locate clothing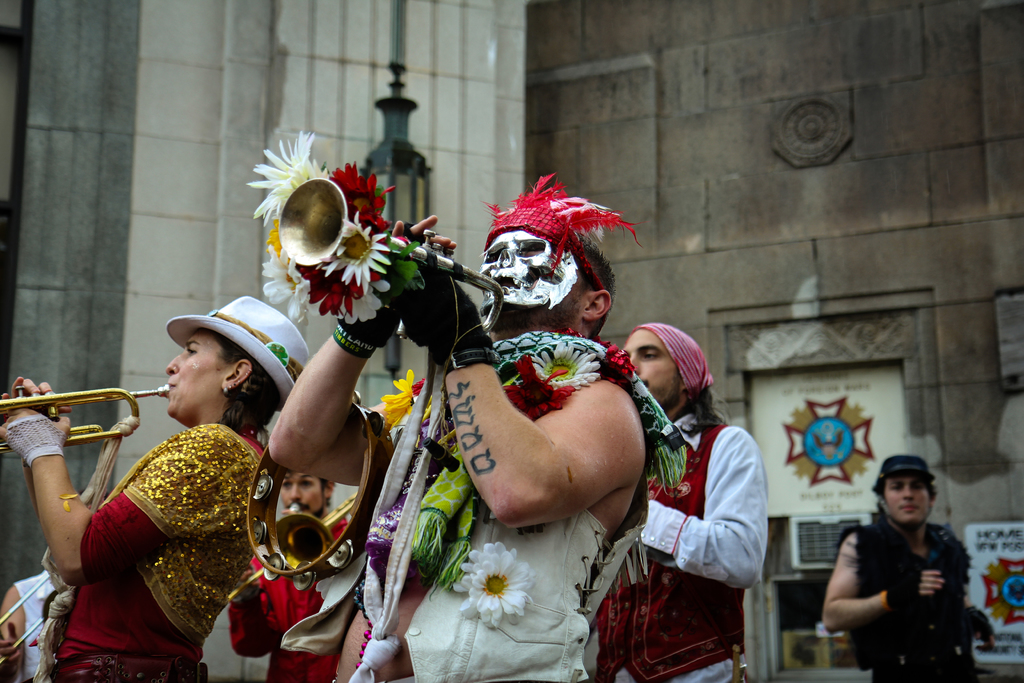
(826, 488, 982, 672)
